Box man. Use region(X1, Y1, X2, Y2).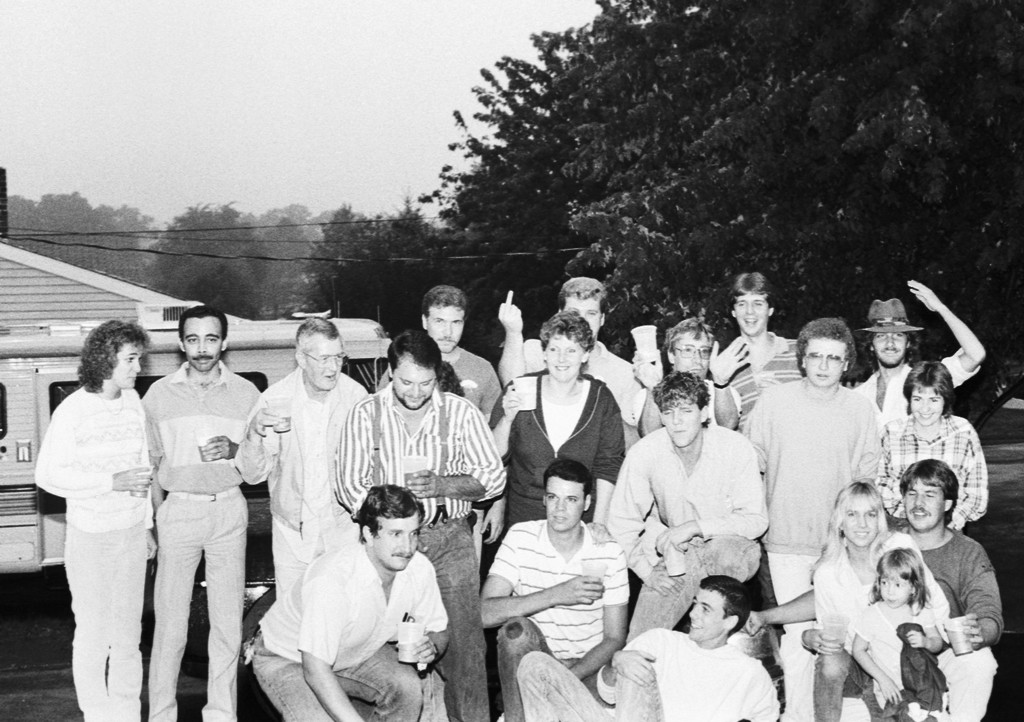
region(727, 271, 798, 430).
